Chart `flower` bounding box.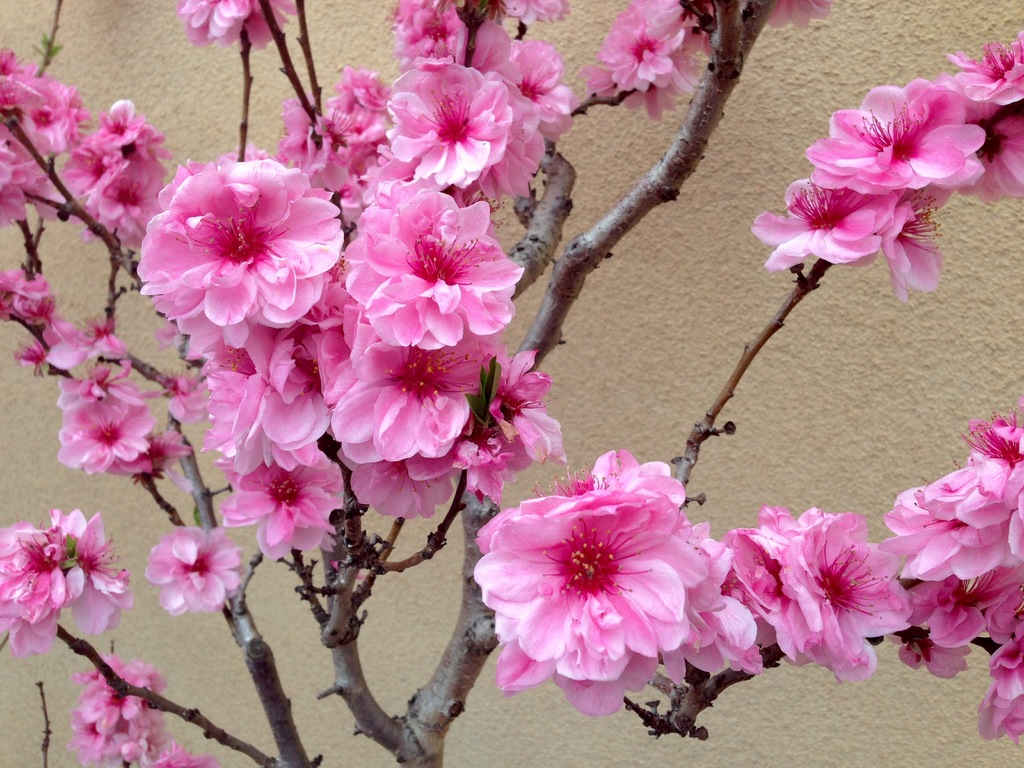
Charted: (0, 508, 139, 662).
